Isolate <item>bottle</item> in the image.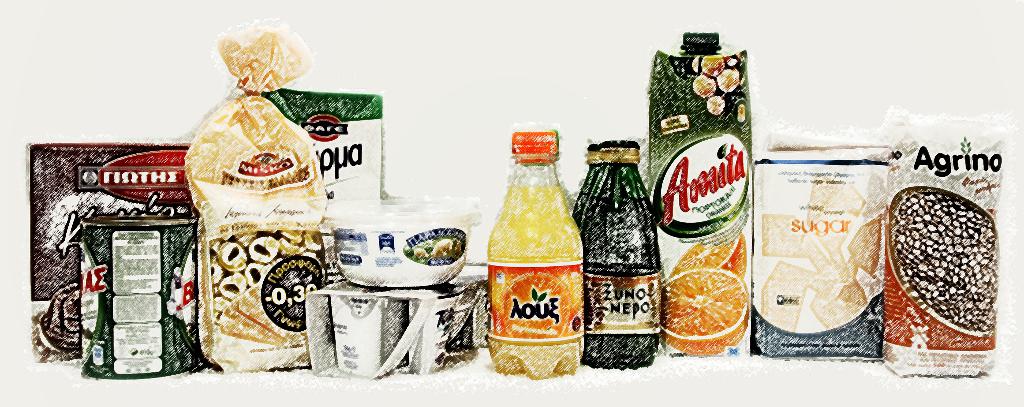
Isolated region: select_region(573, 135, 671, 373).
